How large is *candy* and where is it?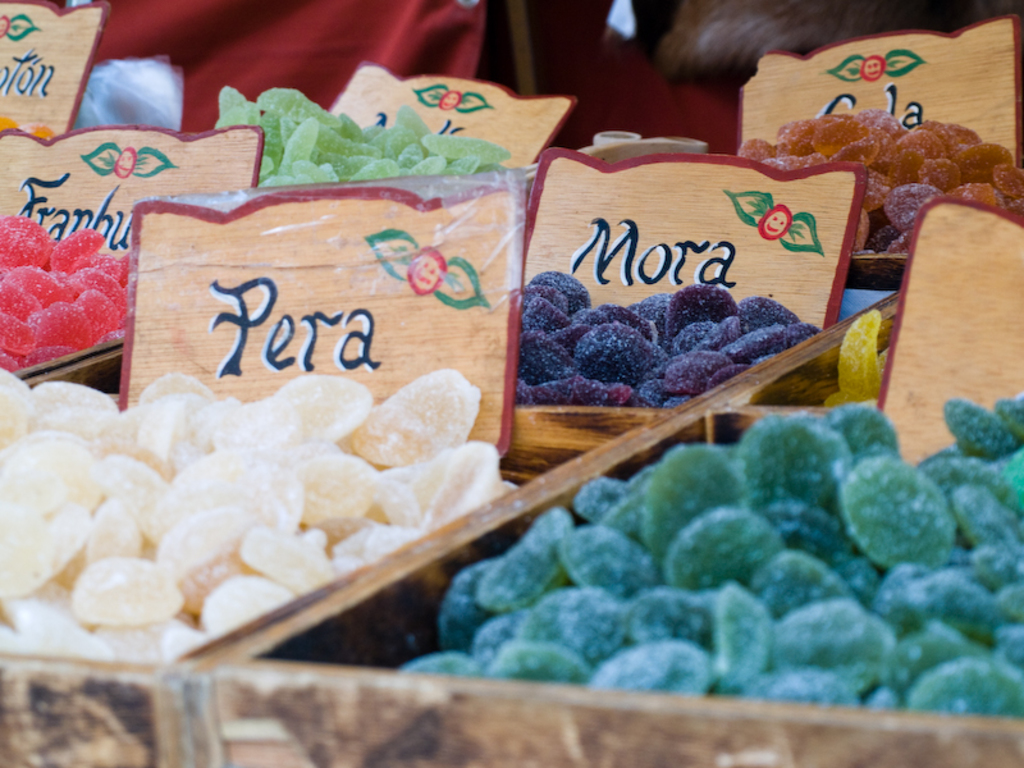
Bounding box: 836, 306, 887, 402.
